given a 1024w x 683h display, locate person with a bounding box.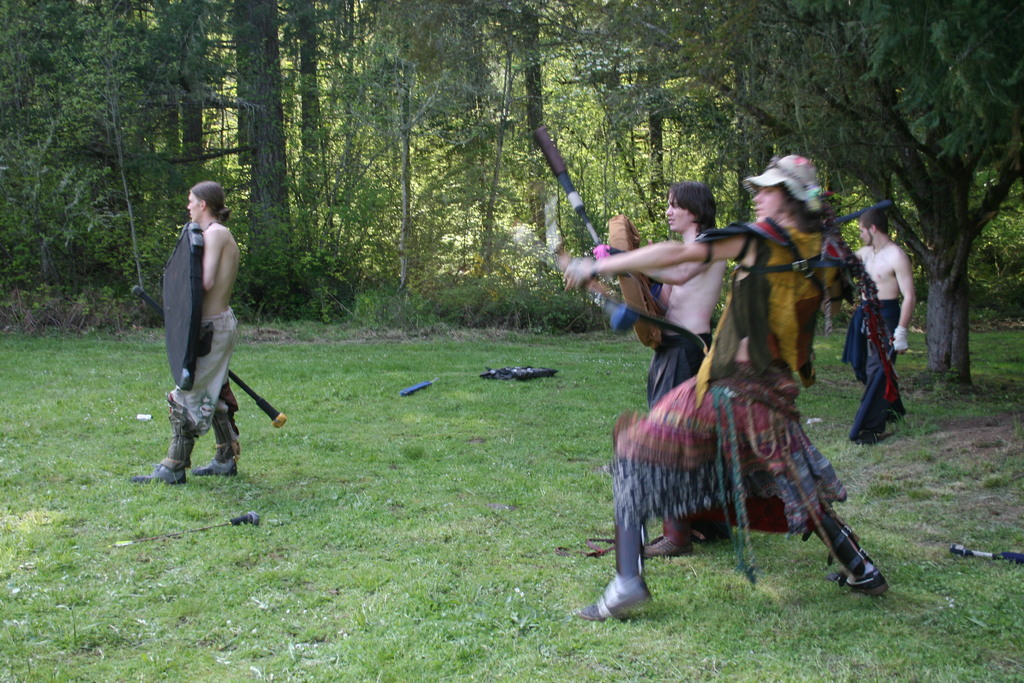
Located: x1=598, y1=181, x2=734, y2=548.
